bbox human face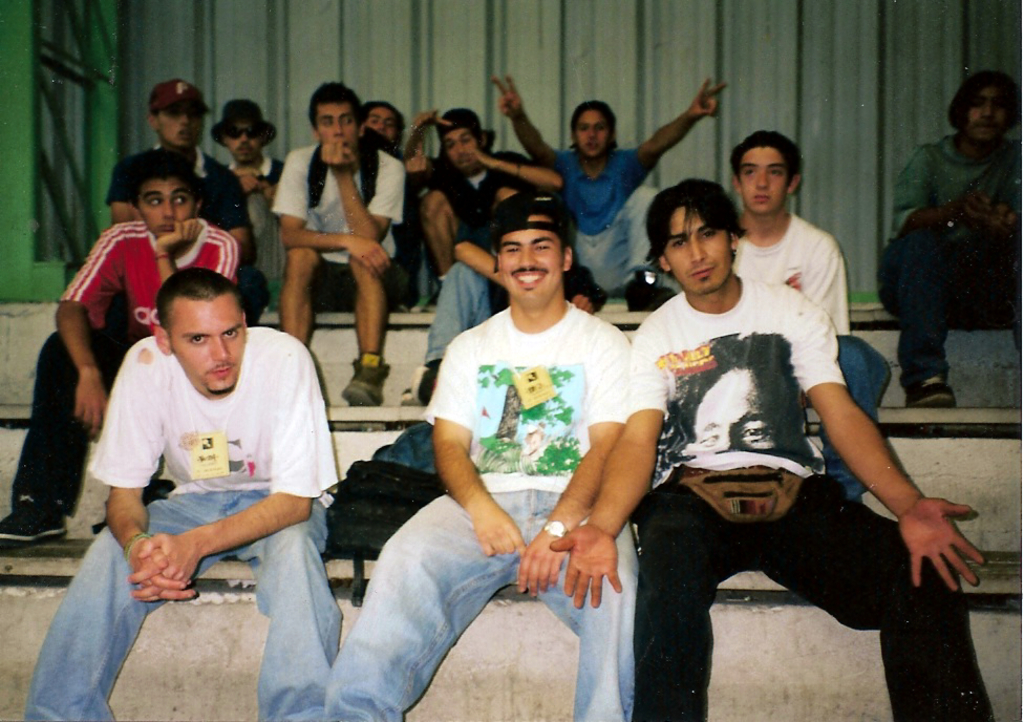
(500, 211, 564, 307)
